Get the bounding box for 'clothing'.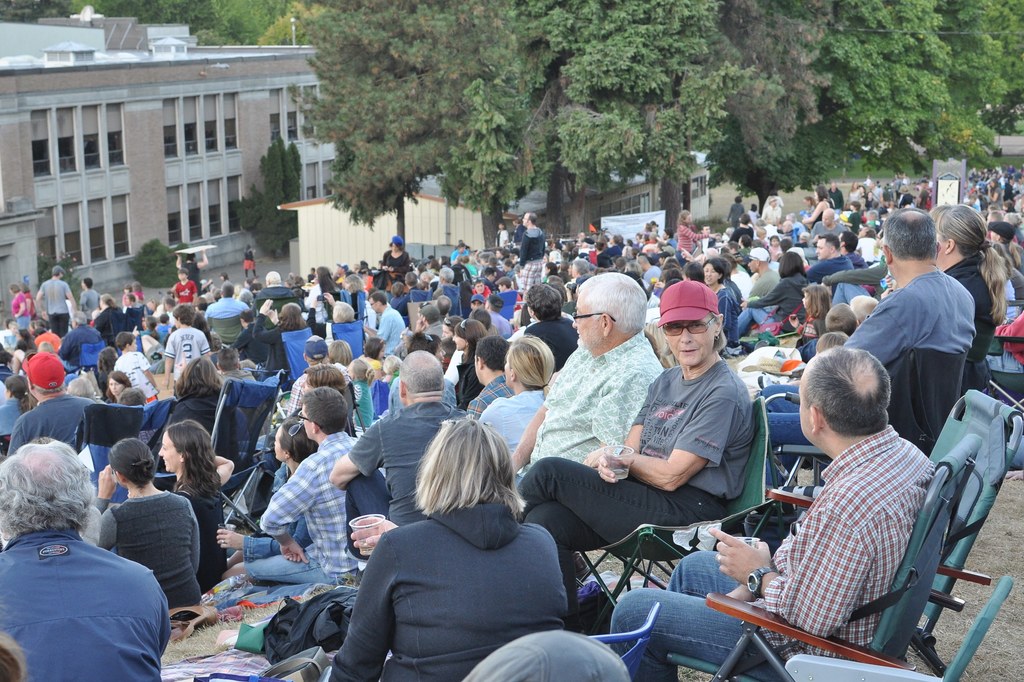
locate(847, 191, 861, 209).
